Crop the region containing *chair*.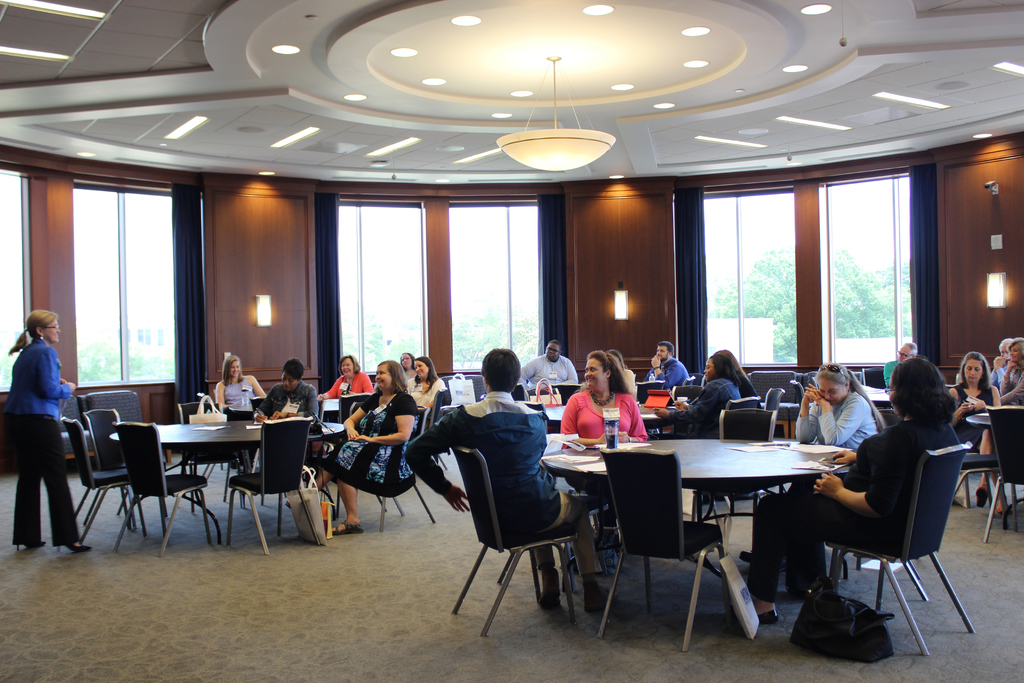
Crop region: (x1=788, y1=370, x2=822, y2=438).
